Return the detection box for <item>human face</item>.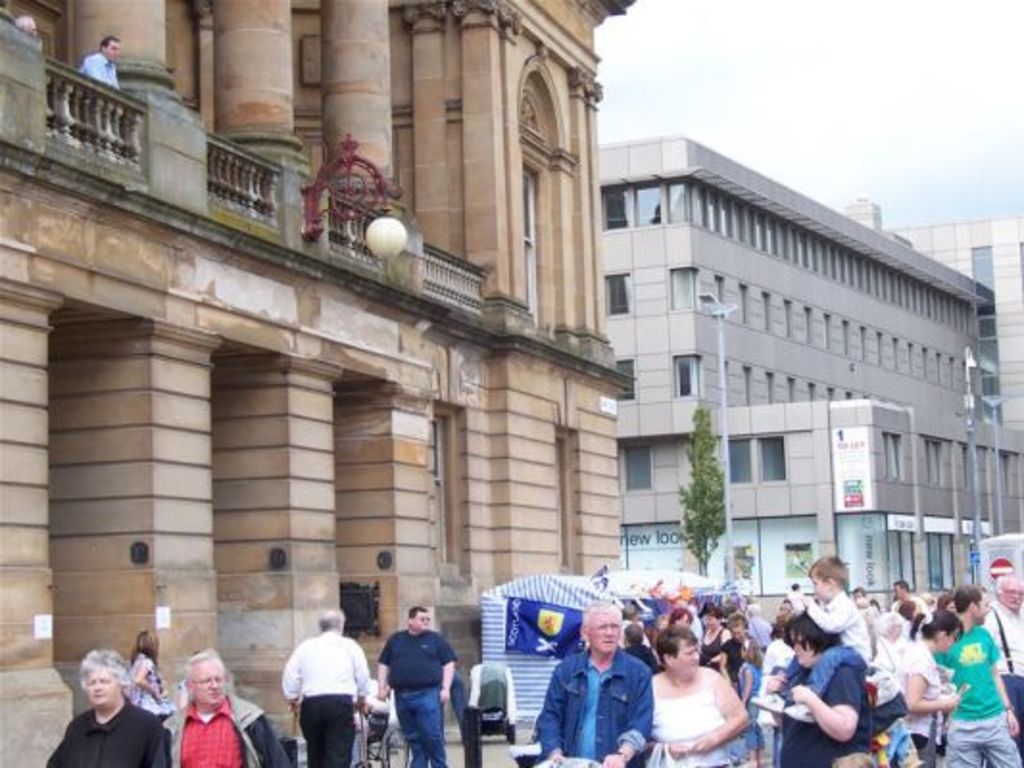
bbox(86, 672, 121, 705).
